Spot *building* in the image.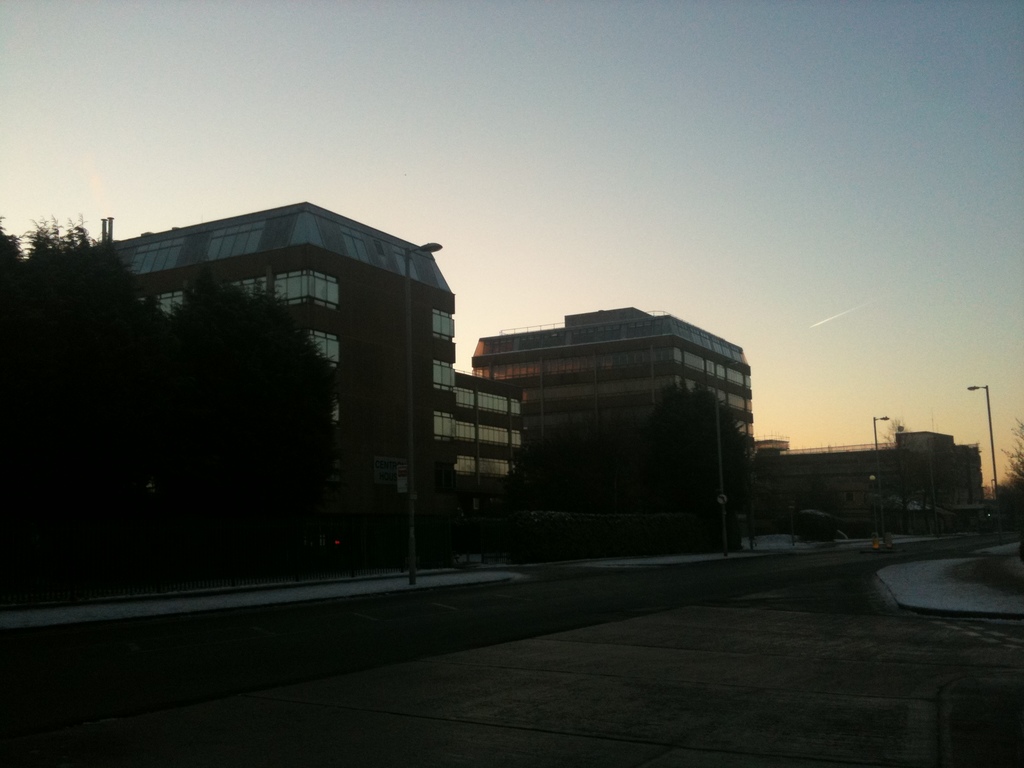
*building* found at 472/307/751/456.
